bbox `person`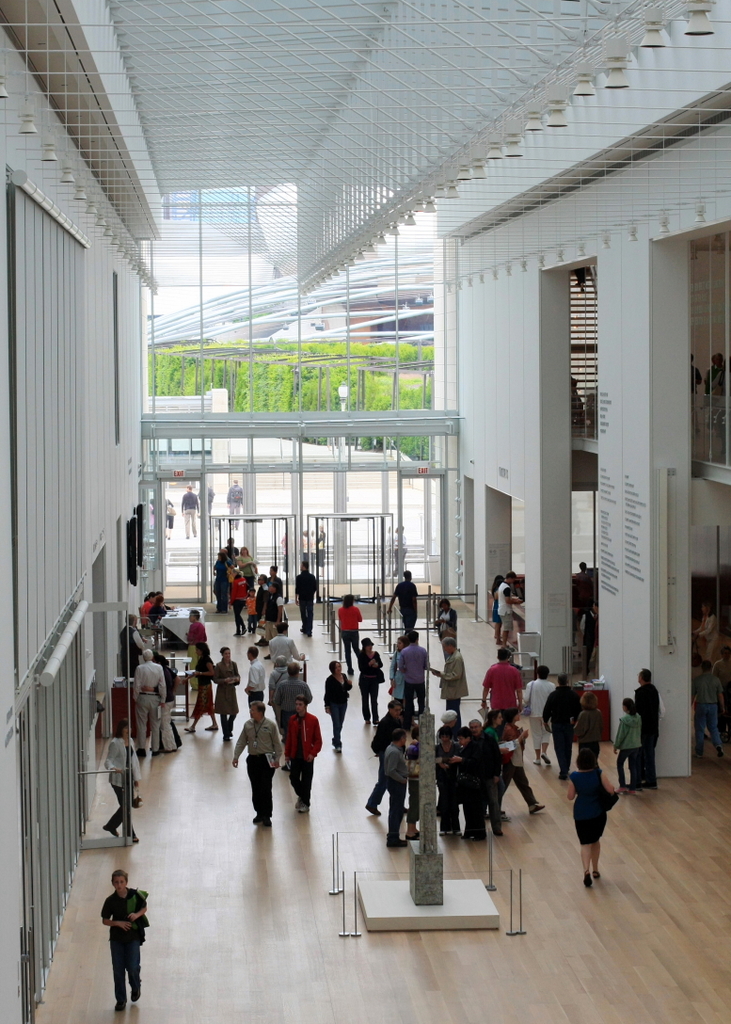
{"left": 439, "top": 634, "right": 473, "bottom": 728}
